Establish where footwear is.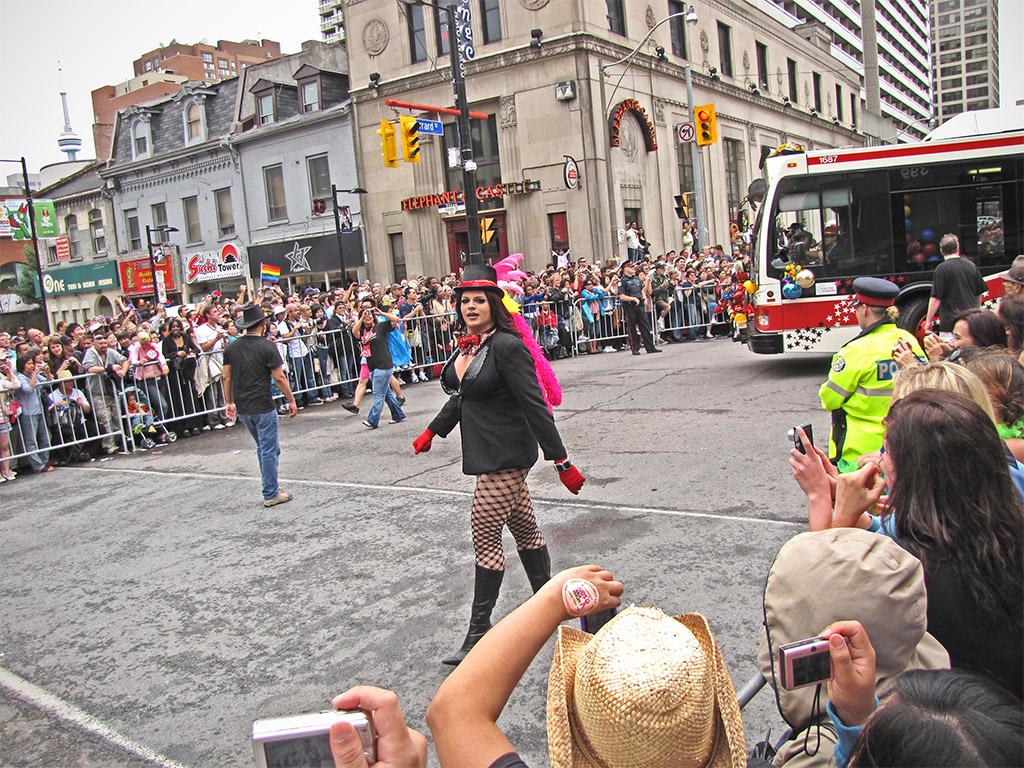
Established at box(603, 346, 610, 355).
